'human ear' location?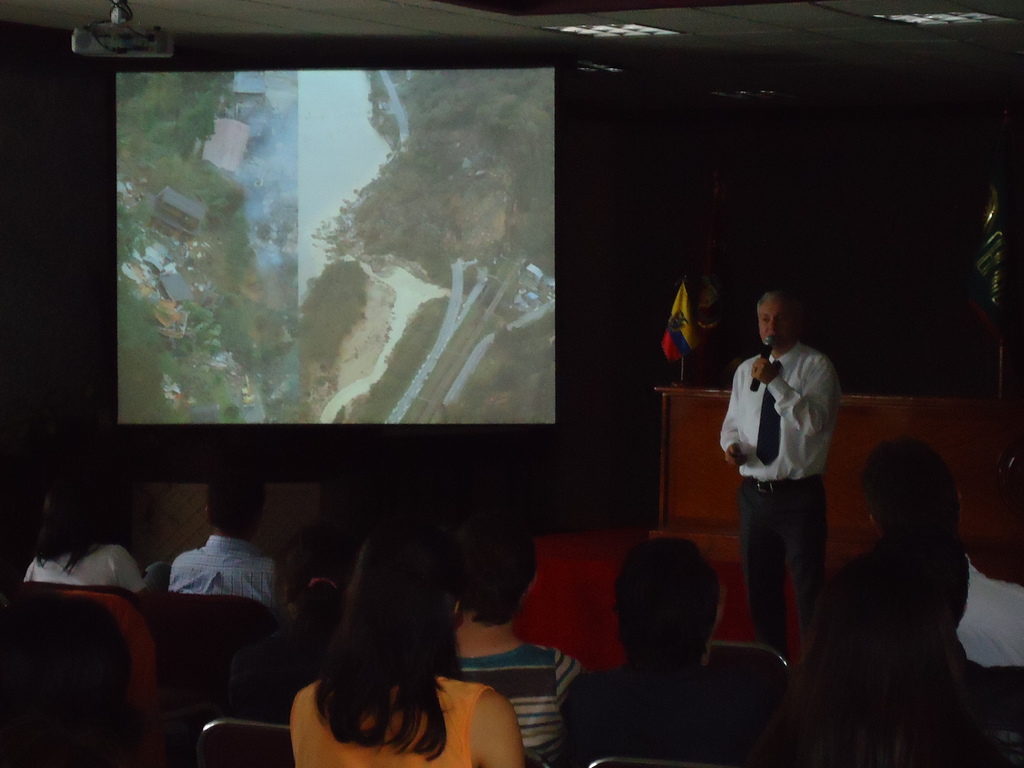
left=204, top=506, right=212, bottom=527
